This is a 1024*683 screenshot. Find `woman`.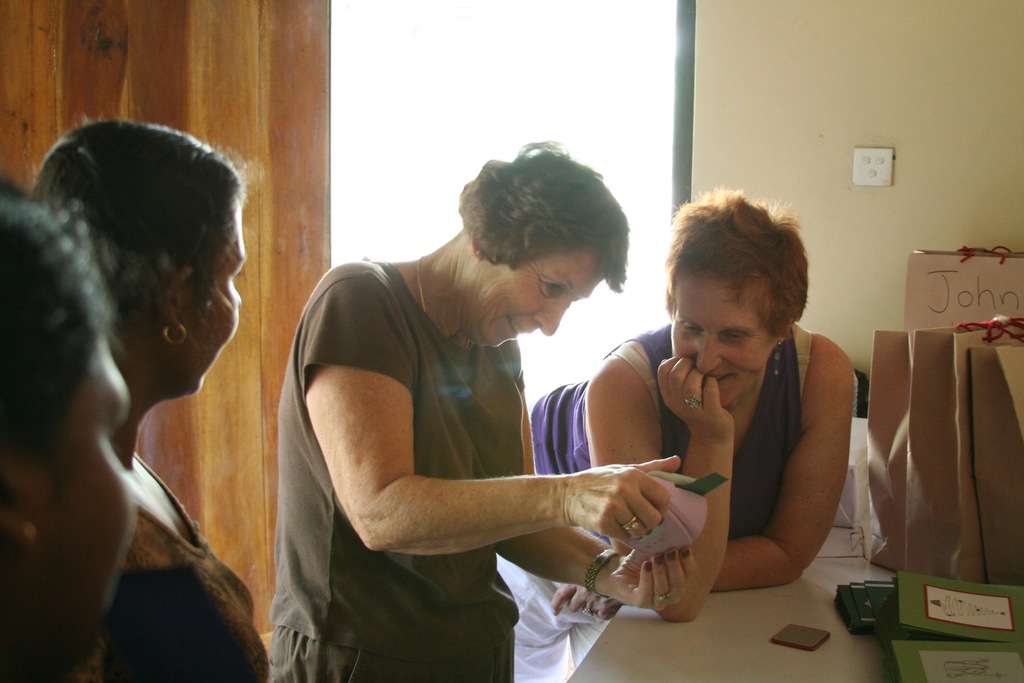
Bounding box: x1=276, y1=142, x2=682, y2=682.
